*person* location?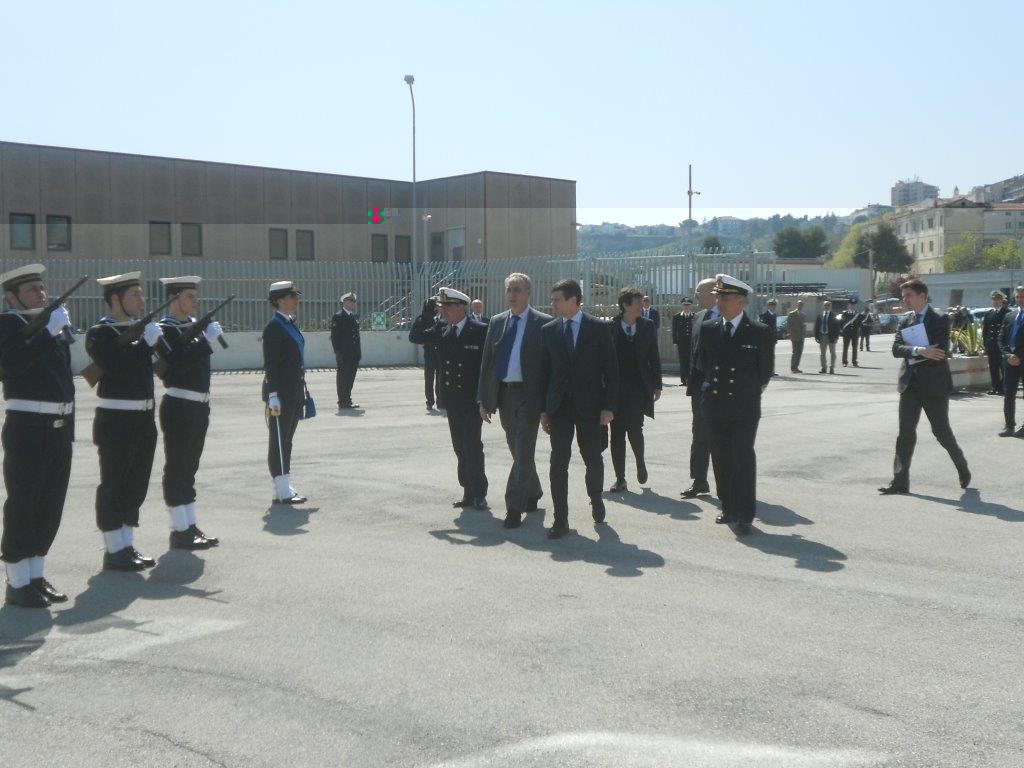
{"left": 470, "top": 297, "right": 483, "bottom": 319}
